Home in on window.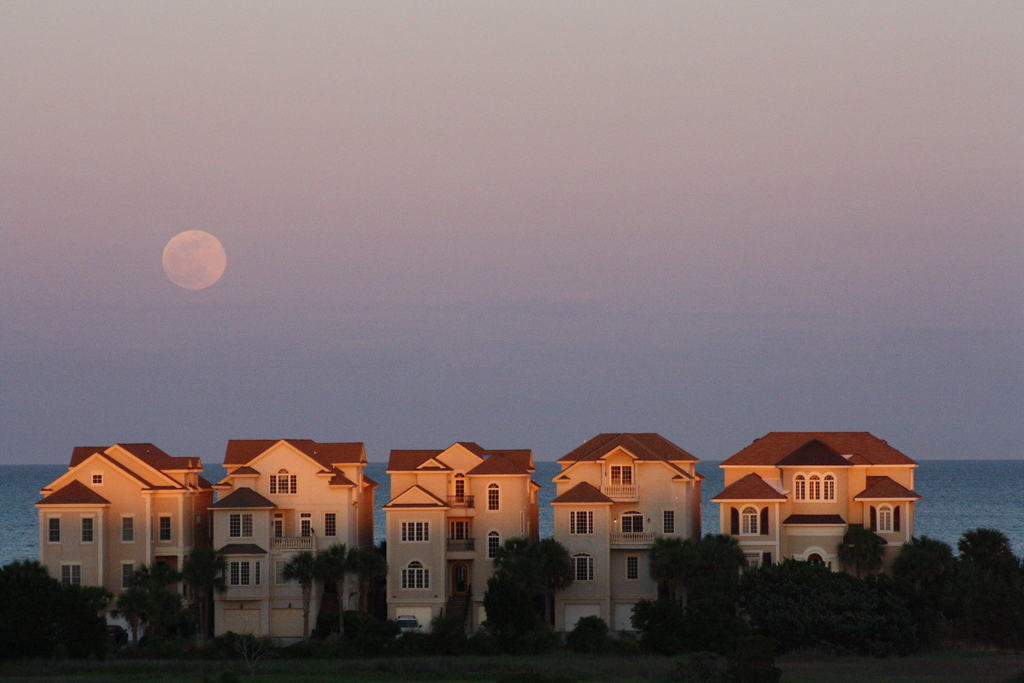
Homed in at bbox=(267, 466, 300, 495).
